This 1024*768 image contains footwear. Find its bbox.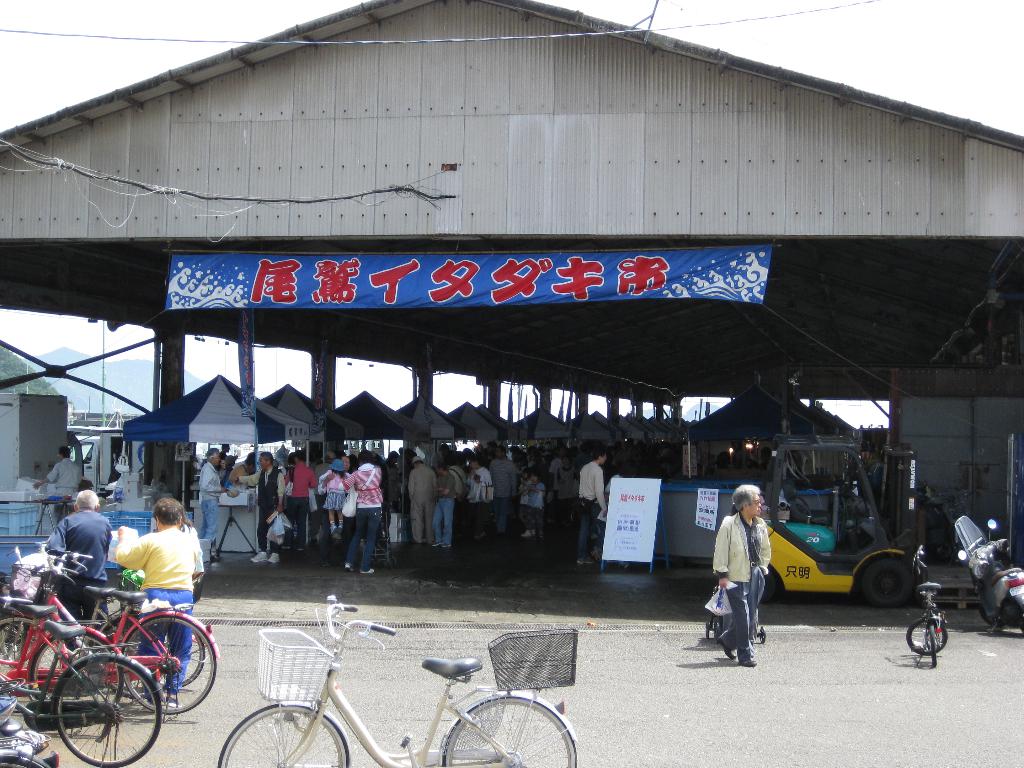
{"left": 164, "top": 694, "right": 182, "bottom": 711}.
